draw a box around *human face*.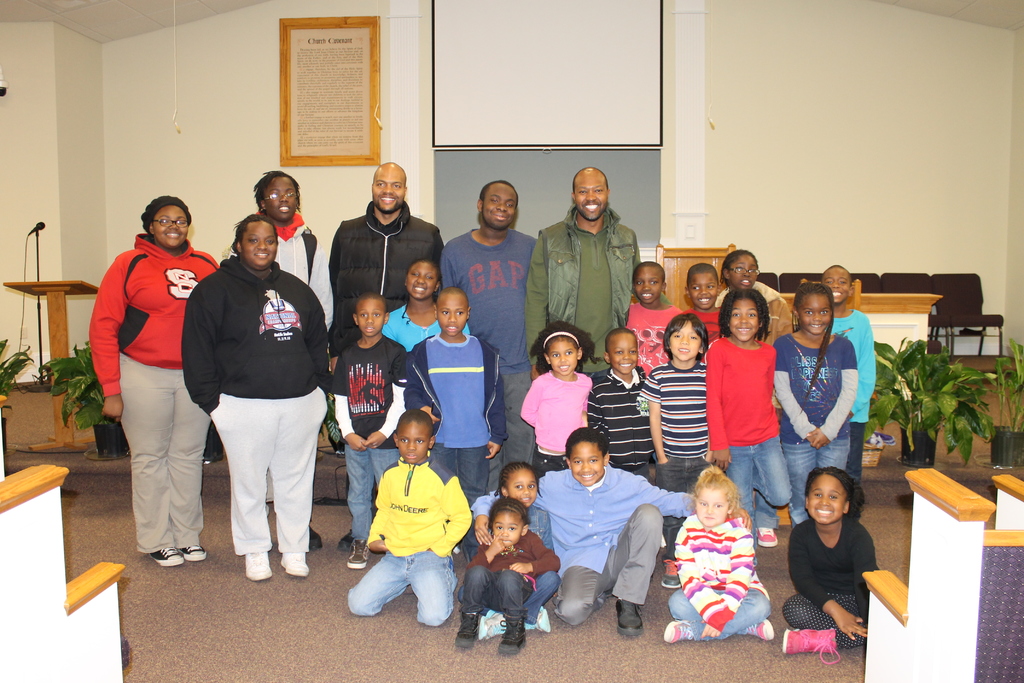
left=370, top=169, right=404, bottom=212.
